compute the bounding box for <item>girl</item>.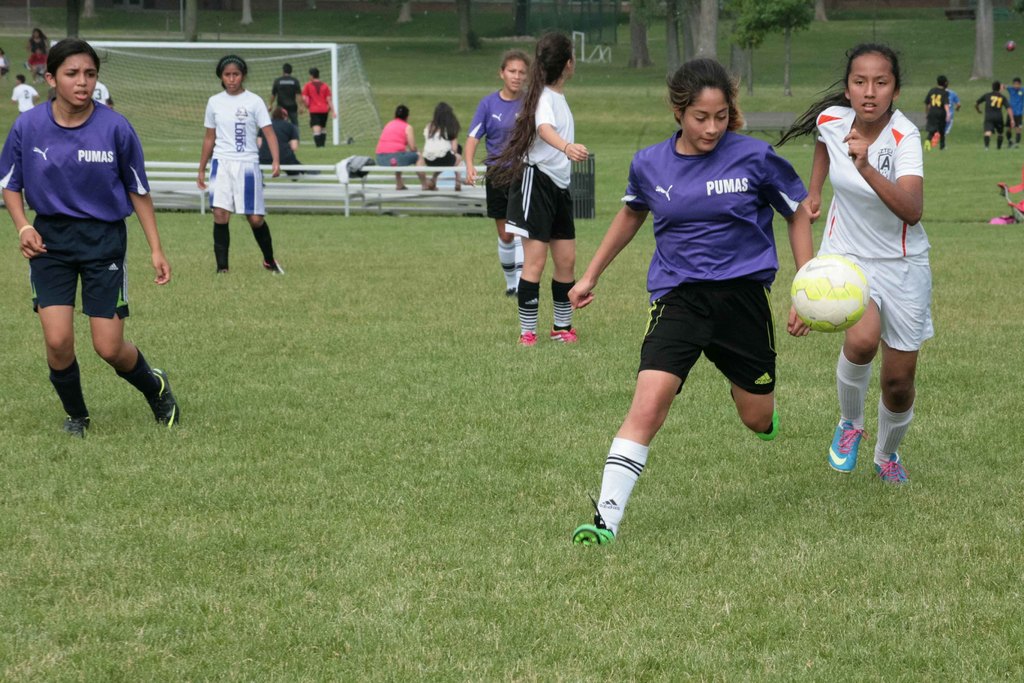
rect(193, 53, 284, 274).
